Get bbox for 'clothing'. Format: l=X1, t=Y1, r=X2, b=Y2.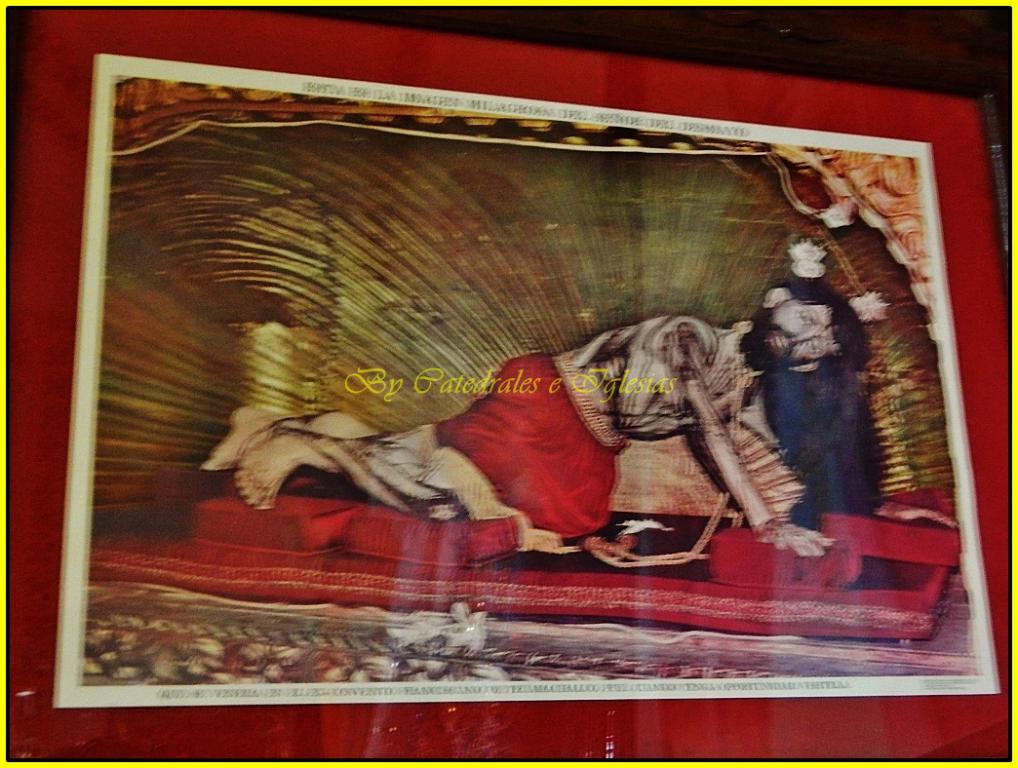
l=759, t=271, r=885, b=523.
